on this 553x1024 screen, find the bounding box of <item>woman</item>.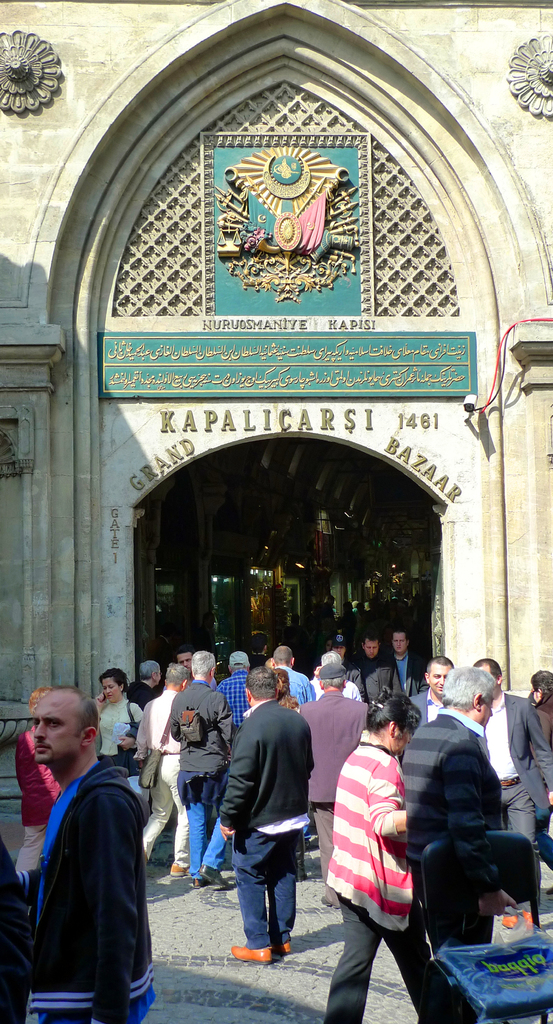
Bounding box: (514,660,552,879).
